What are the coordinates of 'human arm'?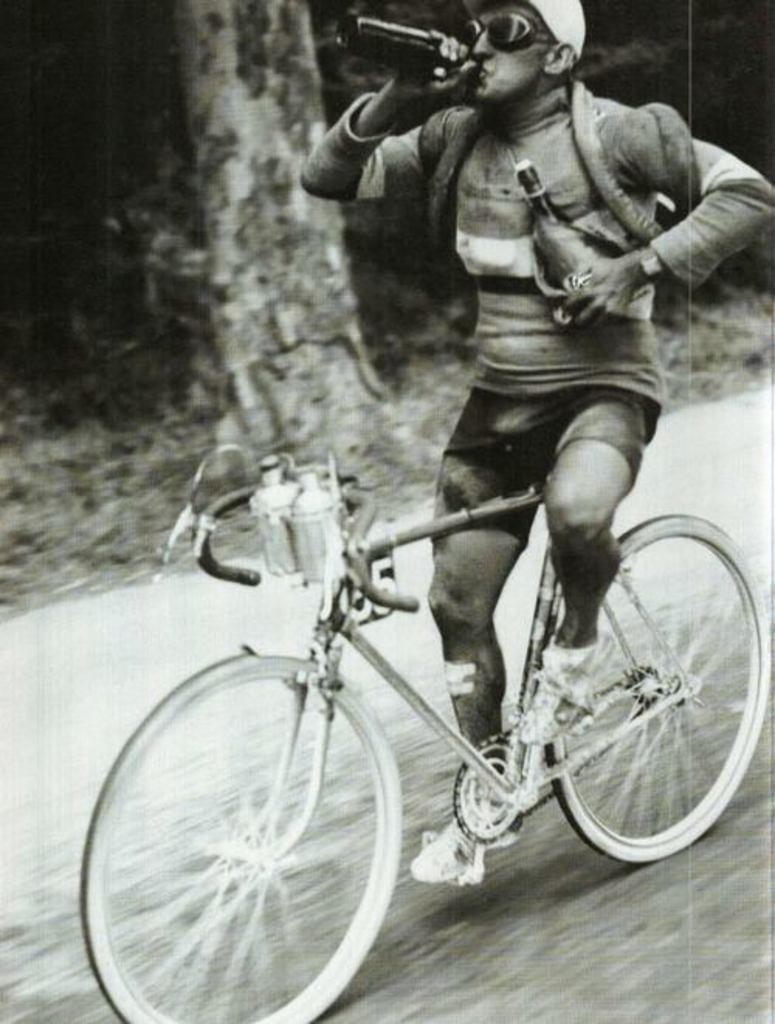
549,96,773,332.
